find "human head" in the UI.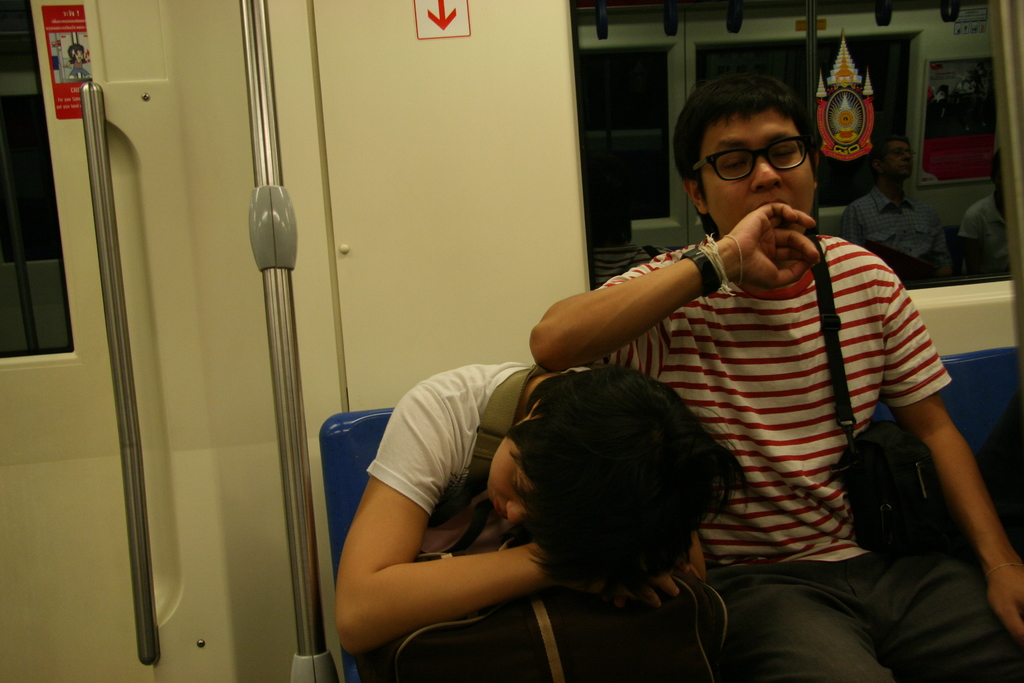
UI element at box=[680, 72, 840, 233].
